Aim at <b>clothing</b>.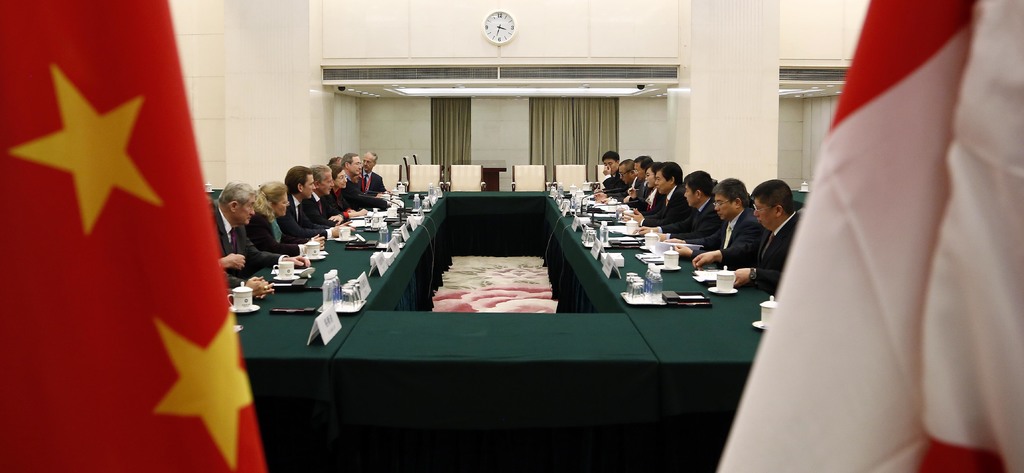
Aimed at [x1=692, y1=192, x2=721, y2=232].
